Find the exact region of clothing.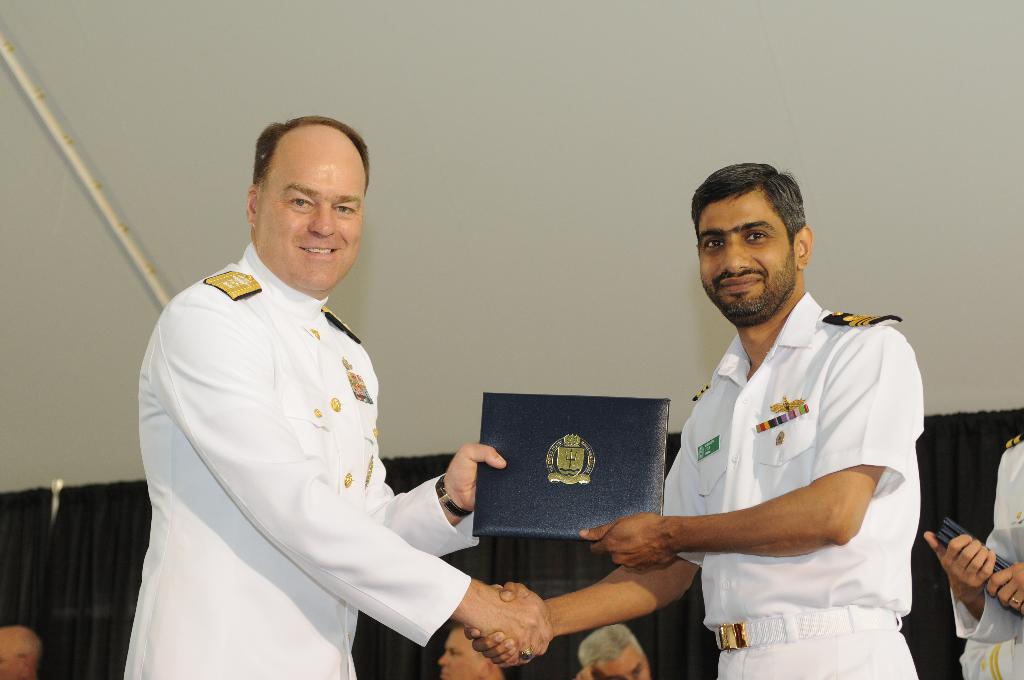
Exact region: box(713, 610, 918, 679).
